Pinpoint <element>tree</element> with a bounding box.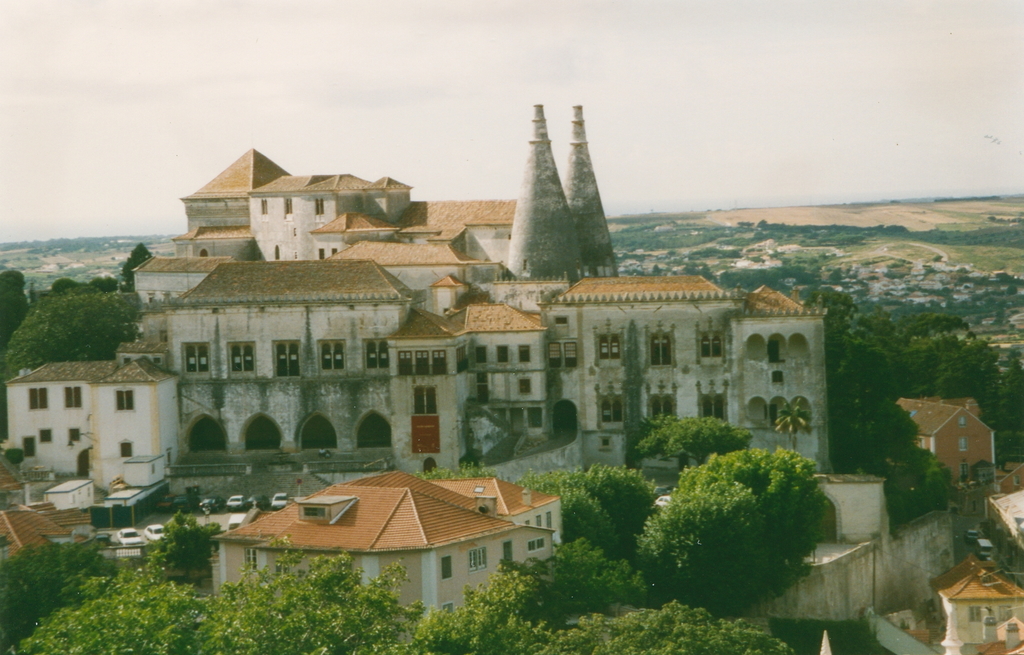
detection(0, 531, 116, 654).
